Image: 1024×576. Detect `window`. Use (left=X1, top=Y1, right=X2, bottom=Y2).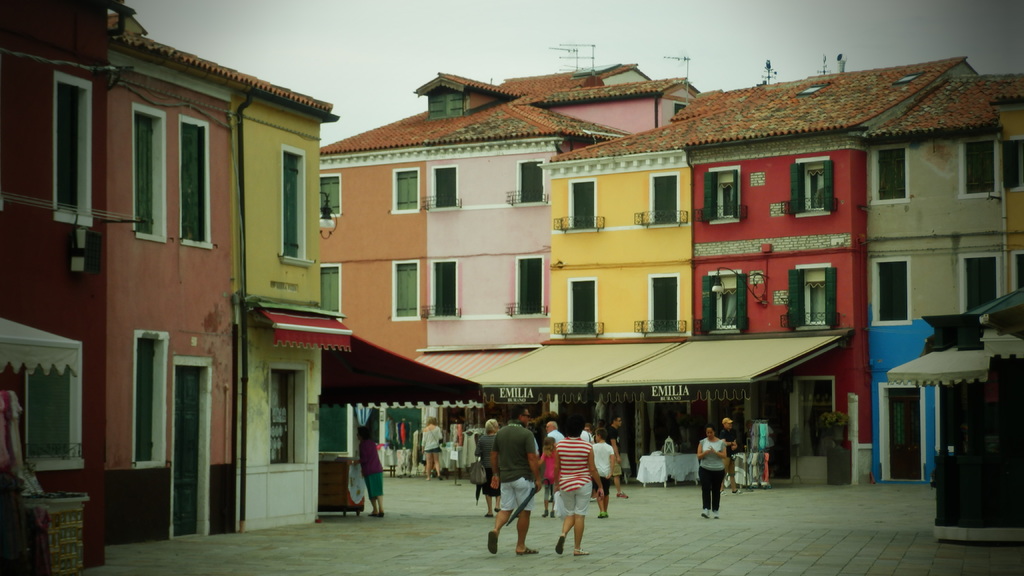
(left=794, top=263, right=831, bottom=332).
